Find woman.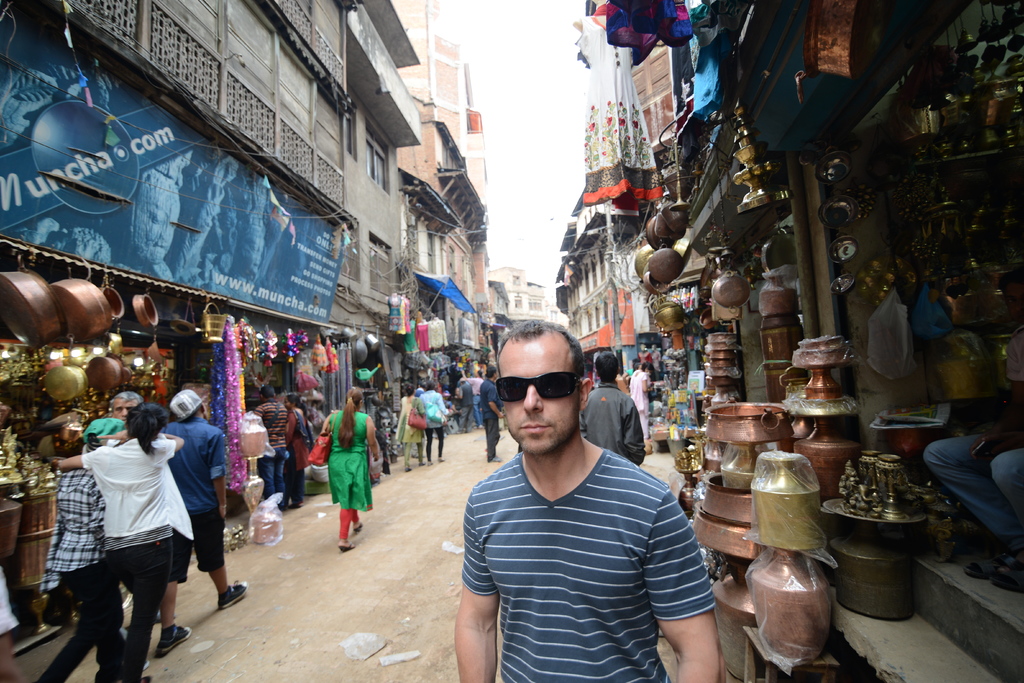
<bbox>397, 382, 424, 470</bbox>.
